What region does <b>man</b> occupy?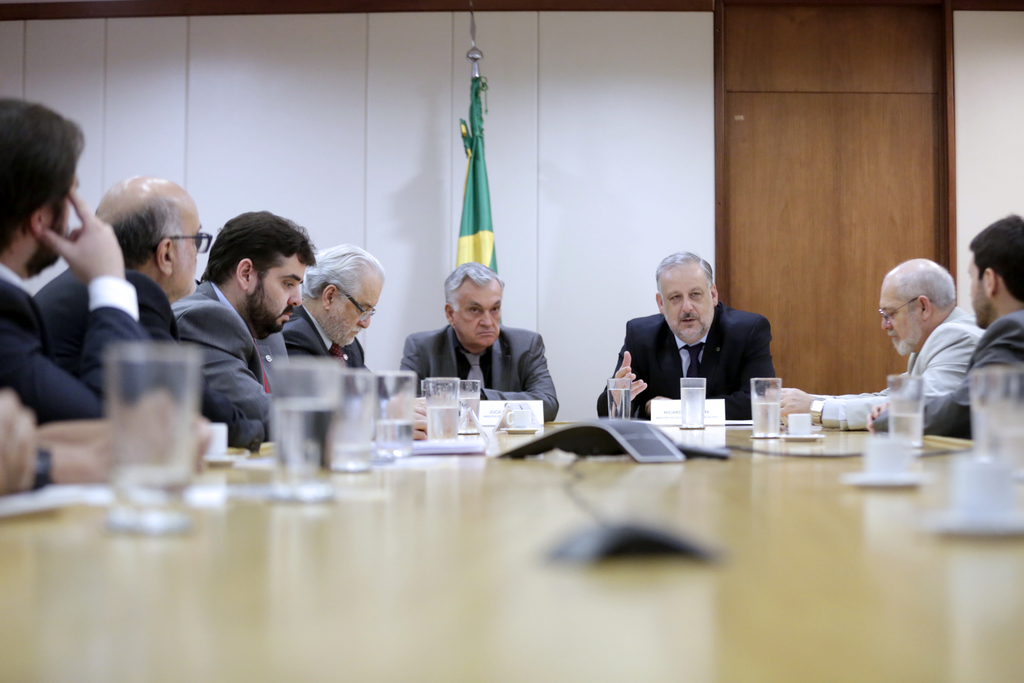
rect(396, 263, 562, 418).
